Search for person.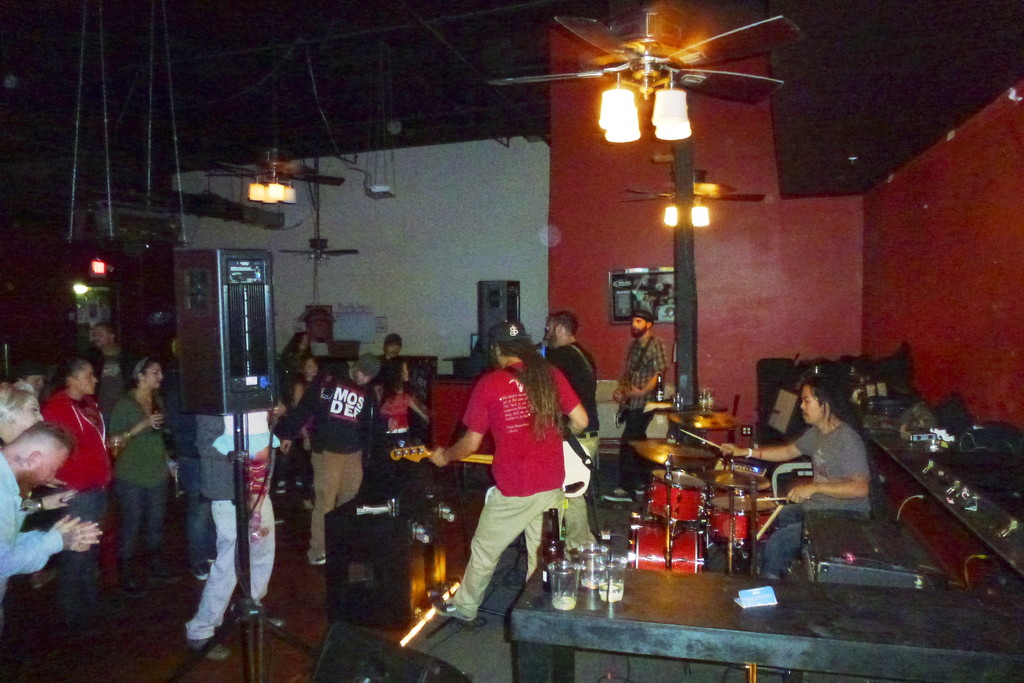
Found at left=0, top=379, right=49, bottom=448.
